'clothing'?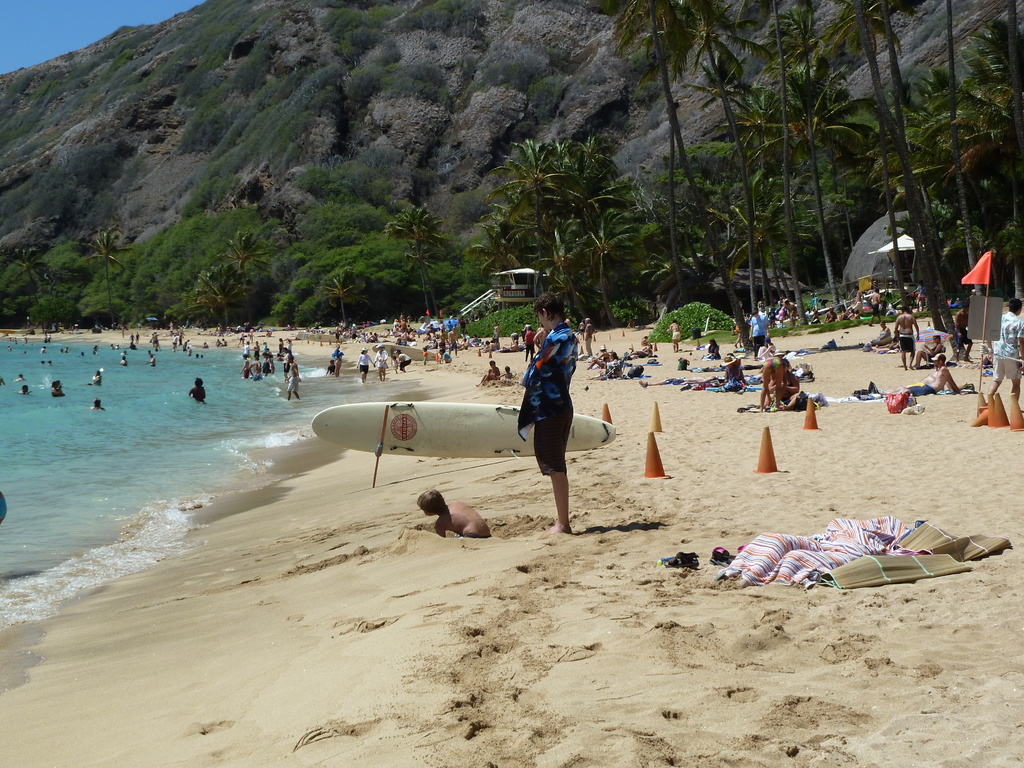
{"x1": 439, "y1": 349, "x2": 455, "y2": 364}
